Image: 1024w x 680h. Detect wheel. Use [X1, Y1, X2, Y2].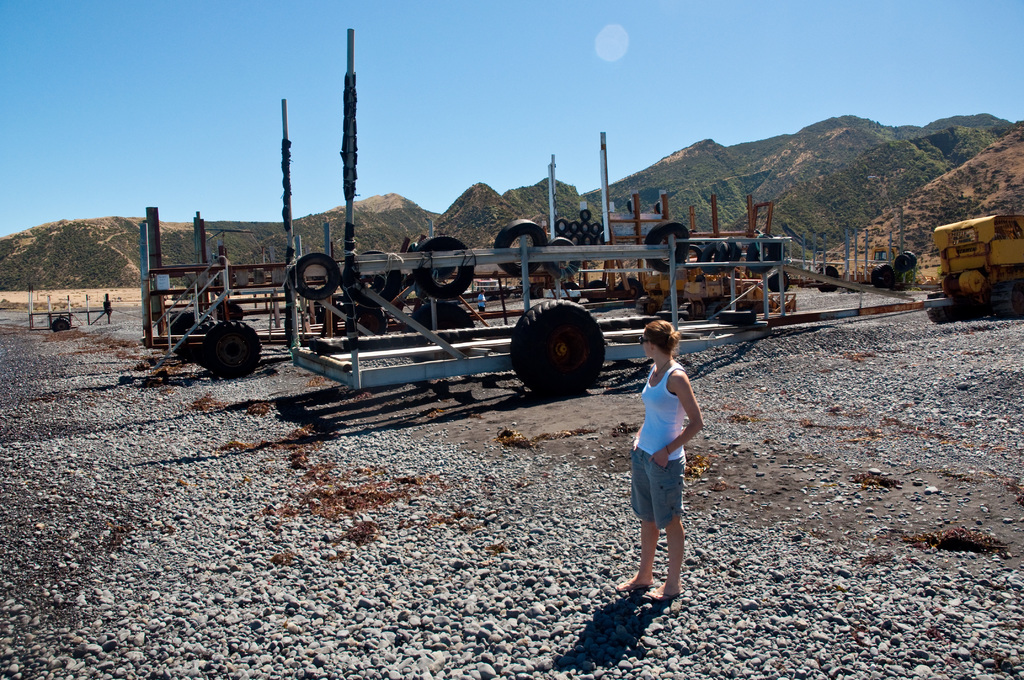
[868, 261, 896, 289].
